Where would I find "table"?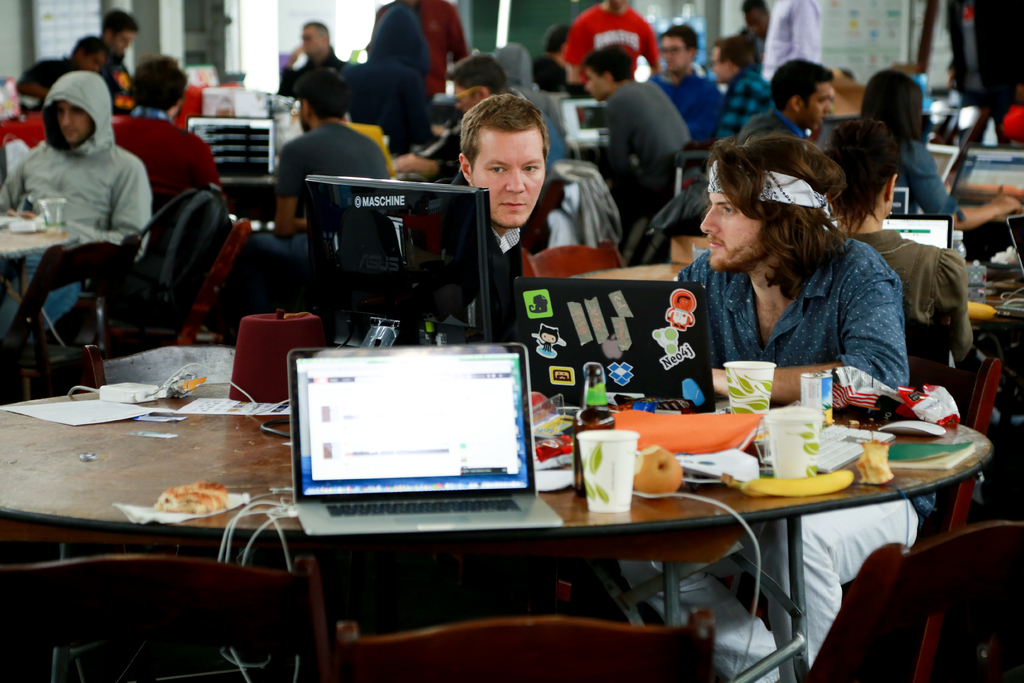
At bbox(2, 352, 995, 679).
